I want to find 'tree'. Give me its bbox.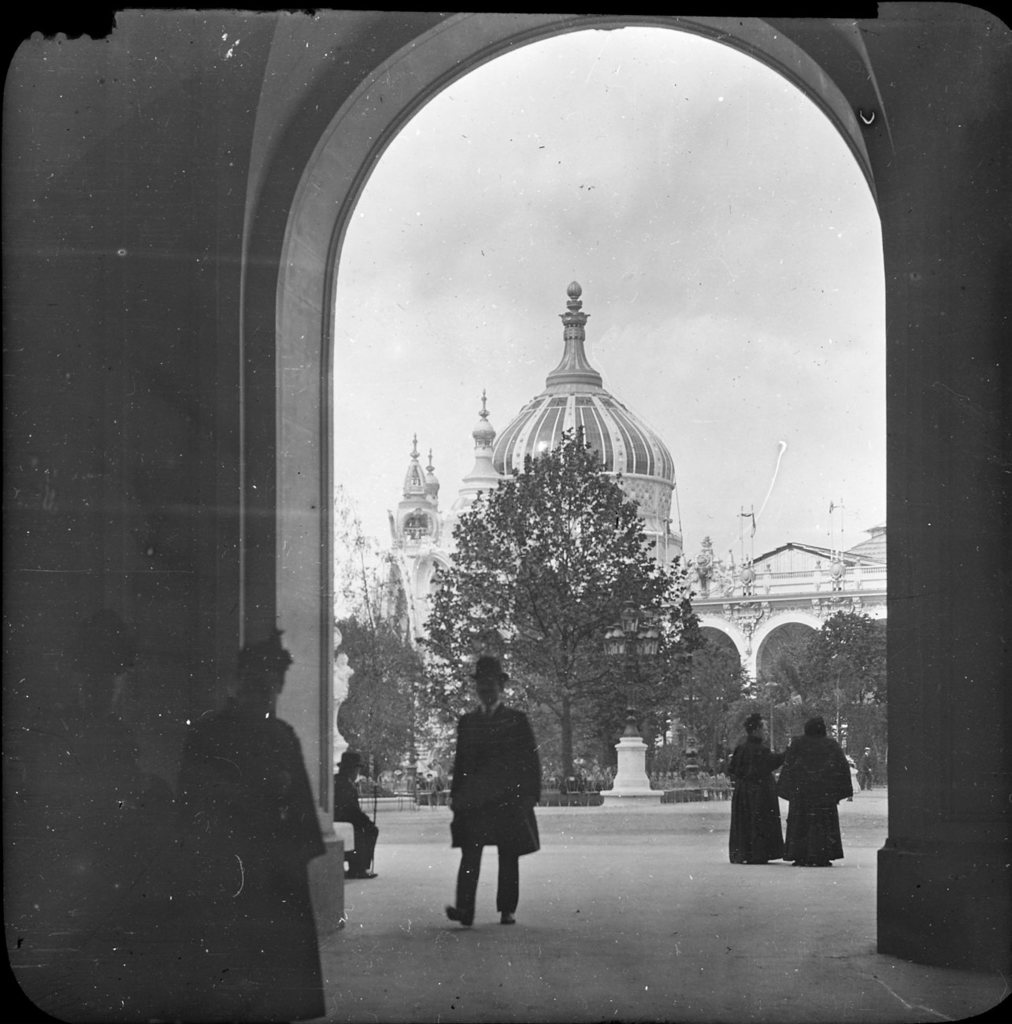
bbox(325, 501, 443, 795).
